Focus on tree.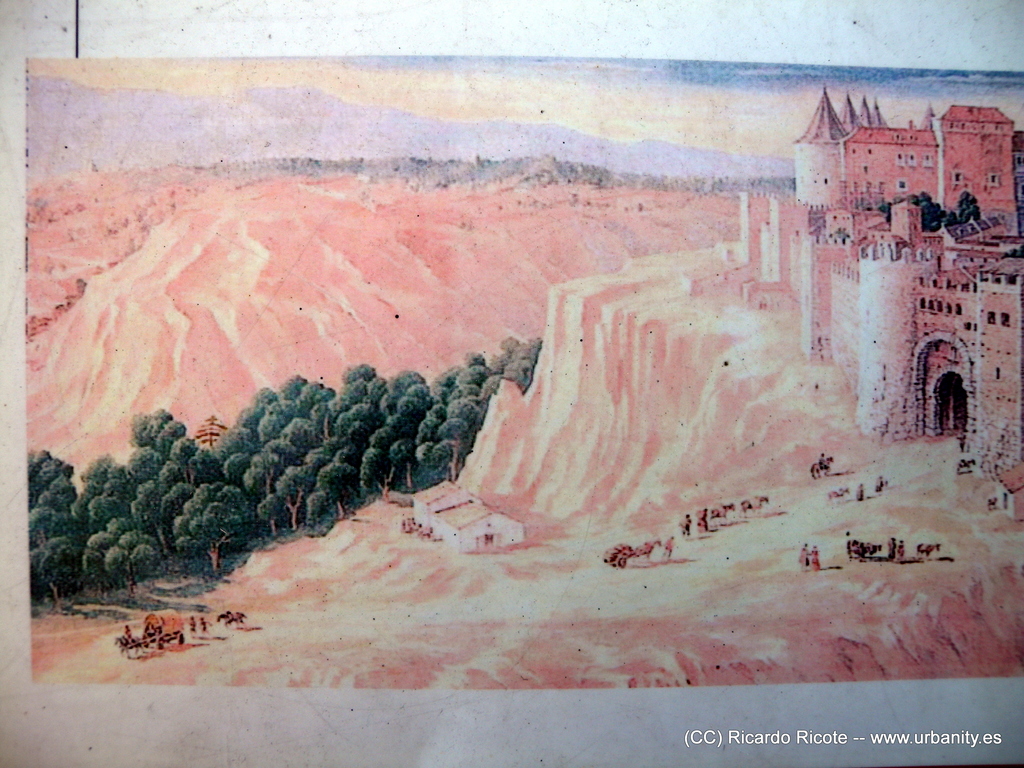
Focused at l=913, t=193, r=942, b=230.
